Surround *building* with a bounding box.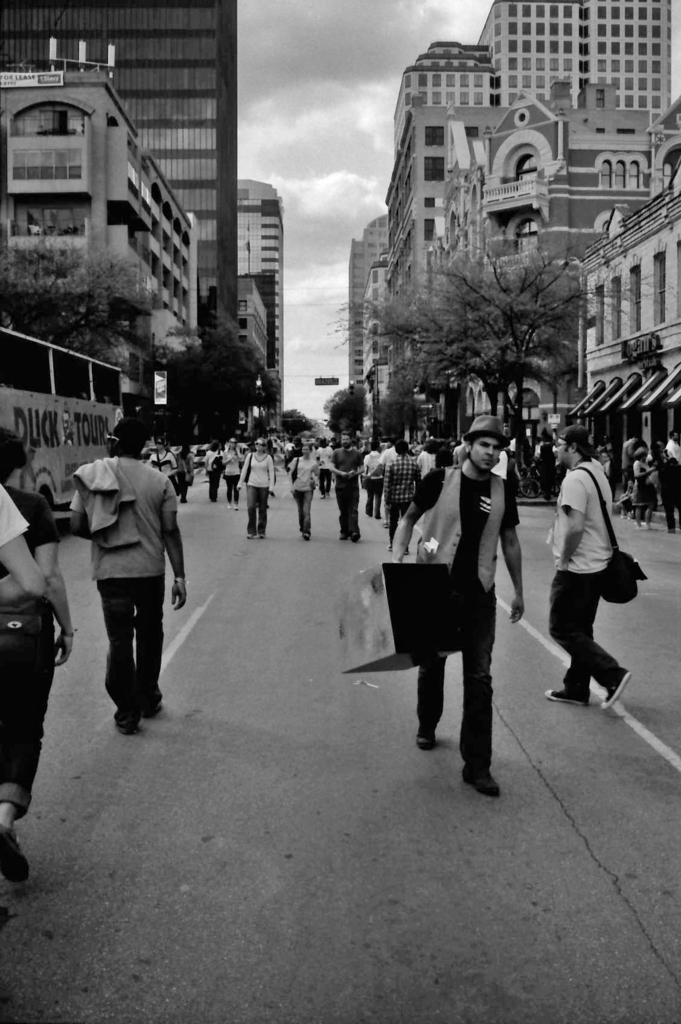
pyautogui.locateOnScreen(0, 0, 241, 461).
